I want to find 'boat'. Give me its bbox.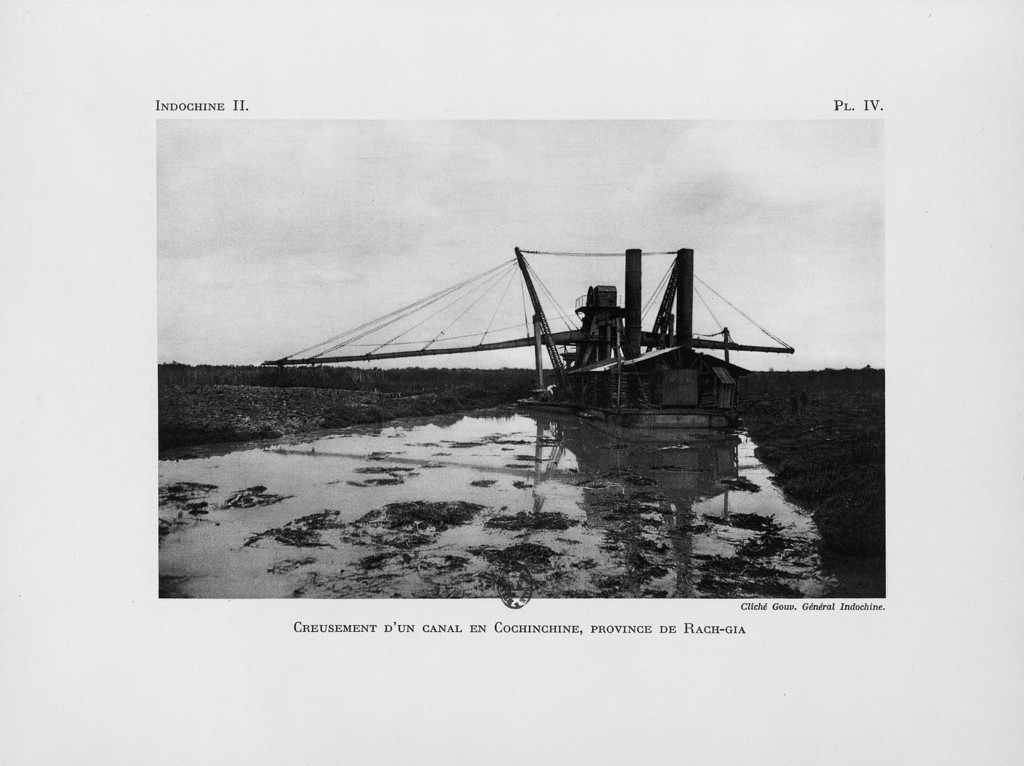
{"x1": 254, "y1": 243, "x2": 794, "y2": 442}.
